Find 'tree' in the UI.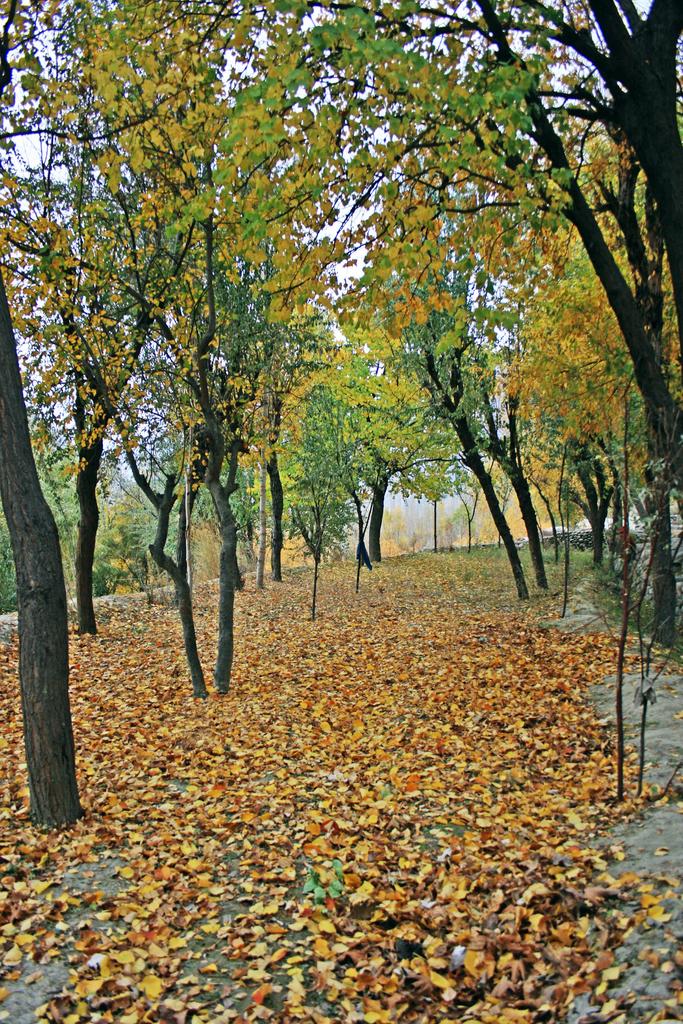
UI element at rect(152, 0, 315, 738).
